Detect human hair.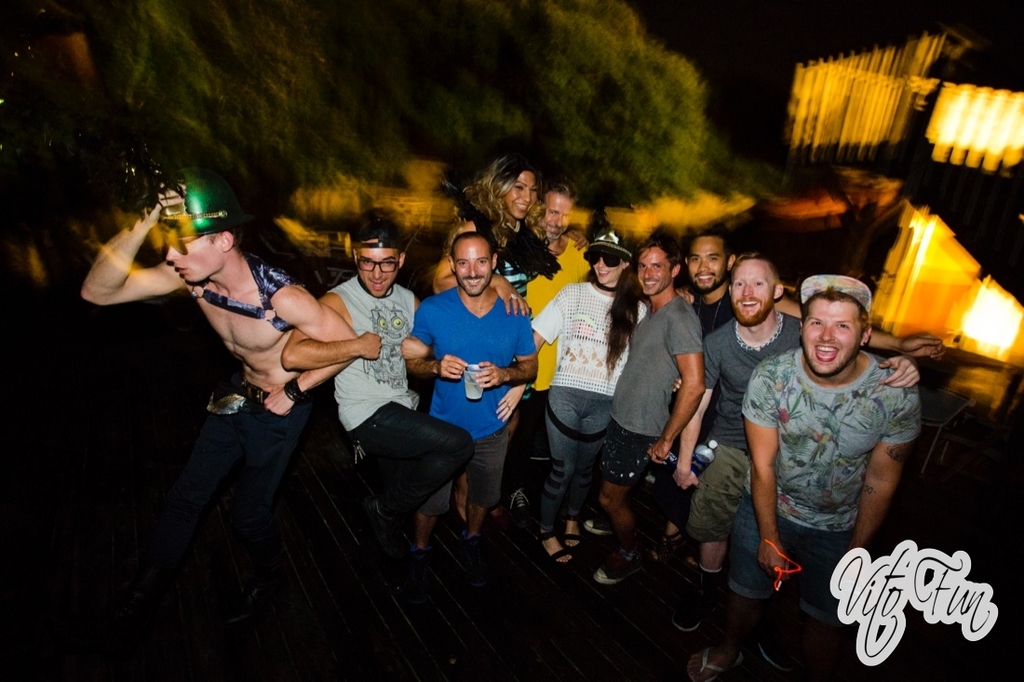
Detected at 800,287,869,337.
